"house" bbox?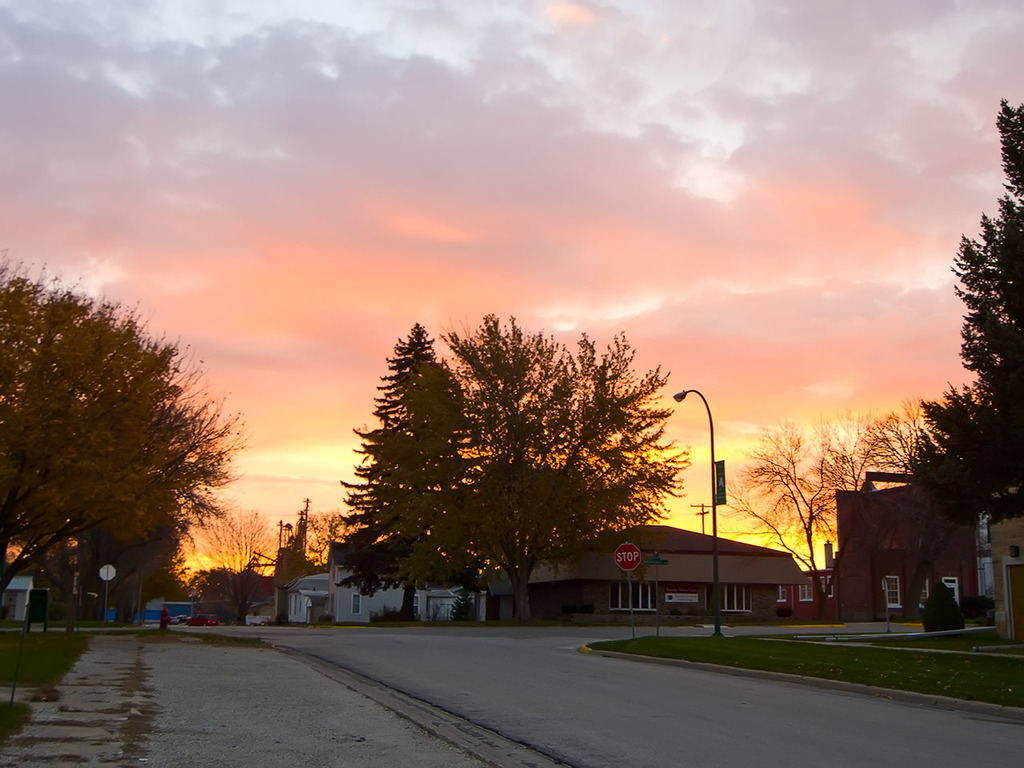
838, 470, 994, 622
